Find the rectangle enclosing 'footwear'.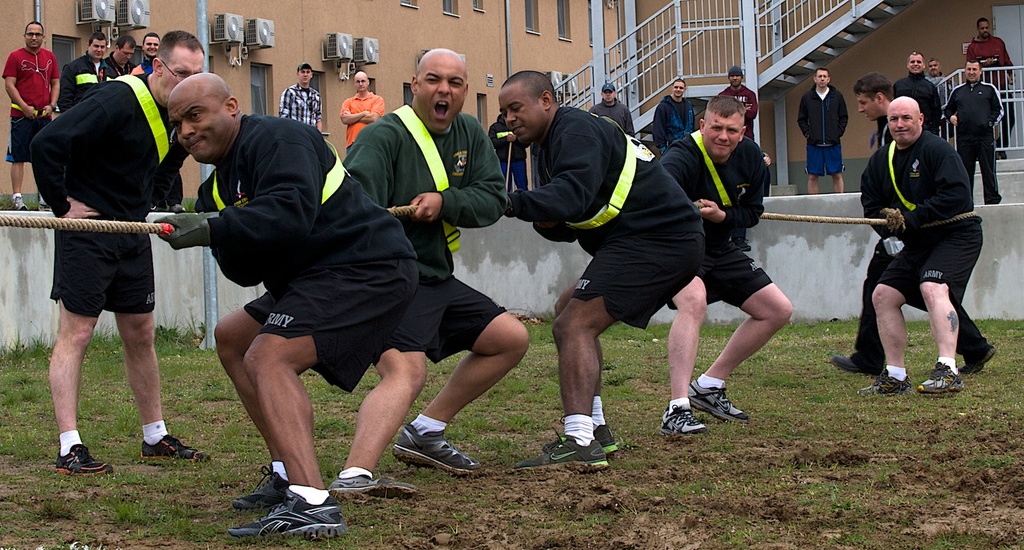
{"x1": 689, "y1": 376, "x2": 745, "y2": 420}.
